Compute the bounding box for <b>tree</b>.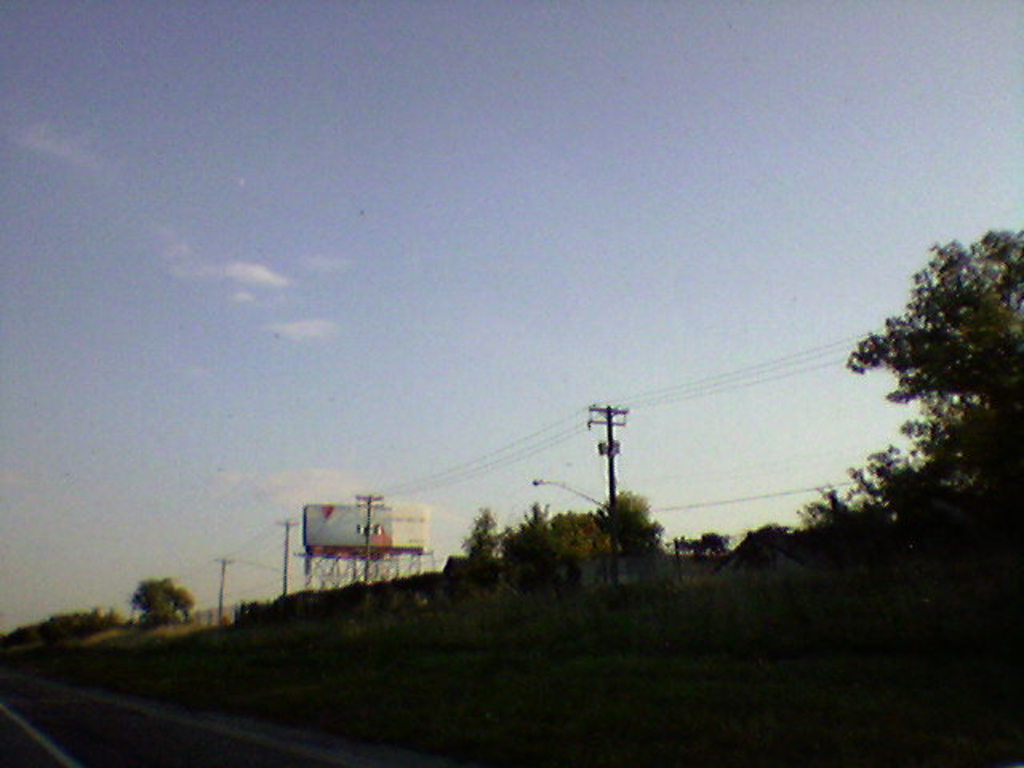
region(806, 477, 850, 526).
